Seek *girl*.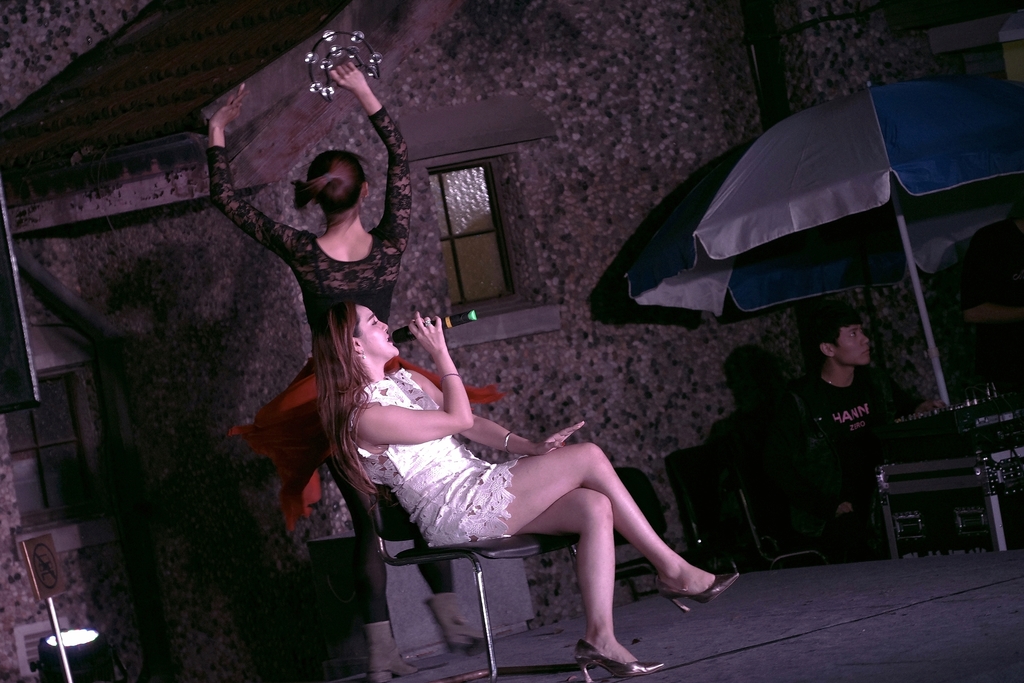
locate(205, 88, 500, 670).
